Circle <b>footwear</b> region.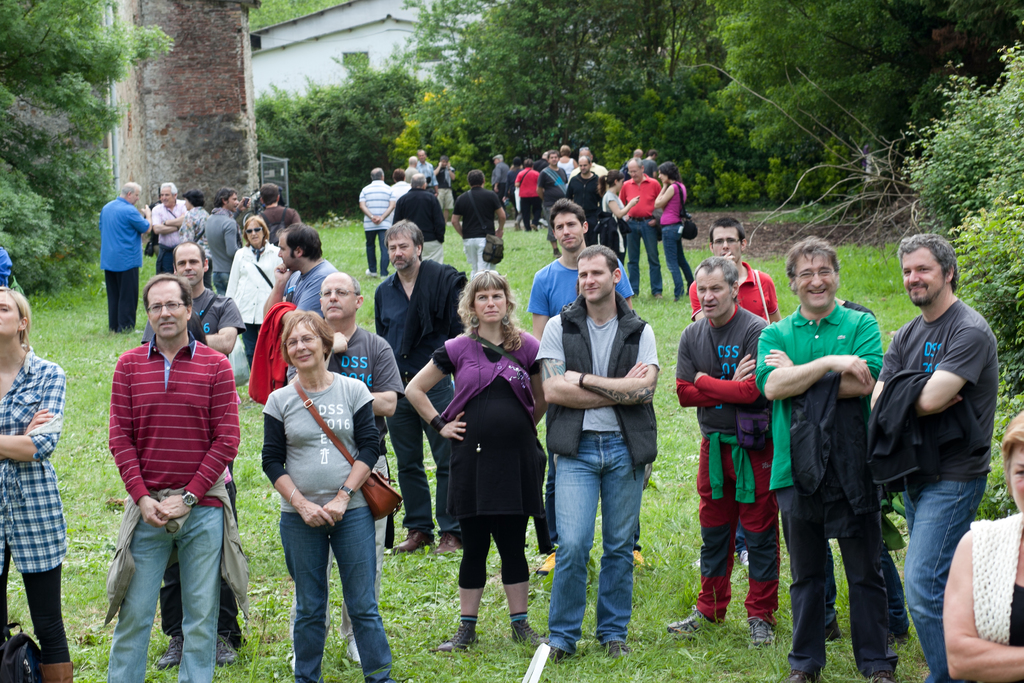
Region: Rect(538, 218, 550, 226).
